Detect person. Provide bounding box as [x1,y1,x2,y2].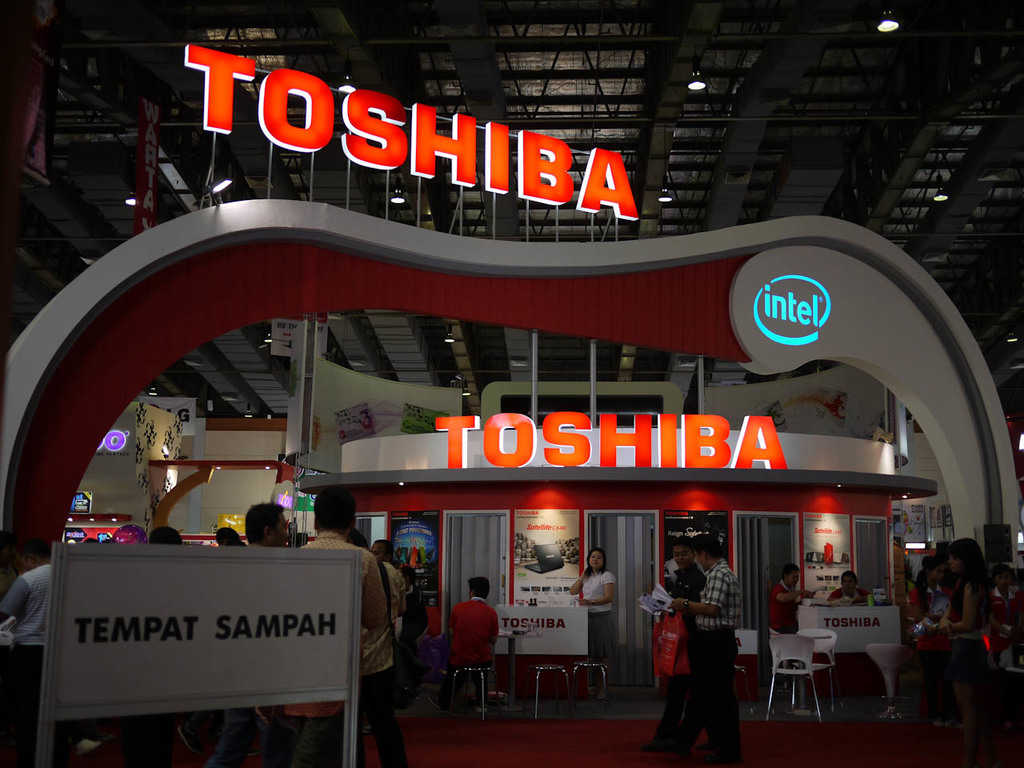
[902,550,963,714].
